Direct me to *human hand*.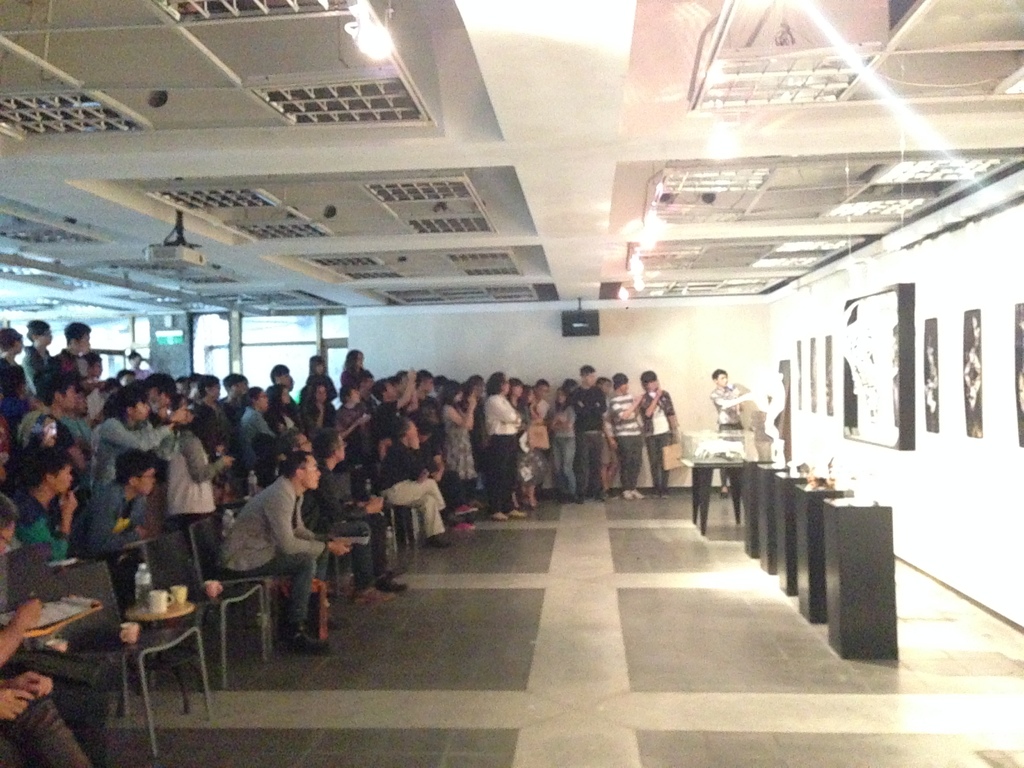
Direction: [13,598,42,628].
